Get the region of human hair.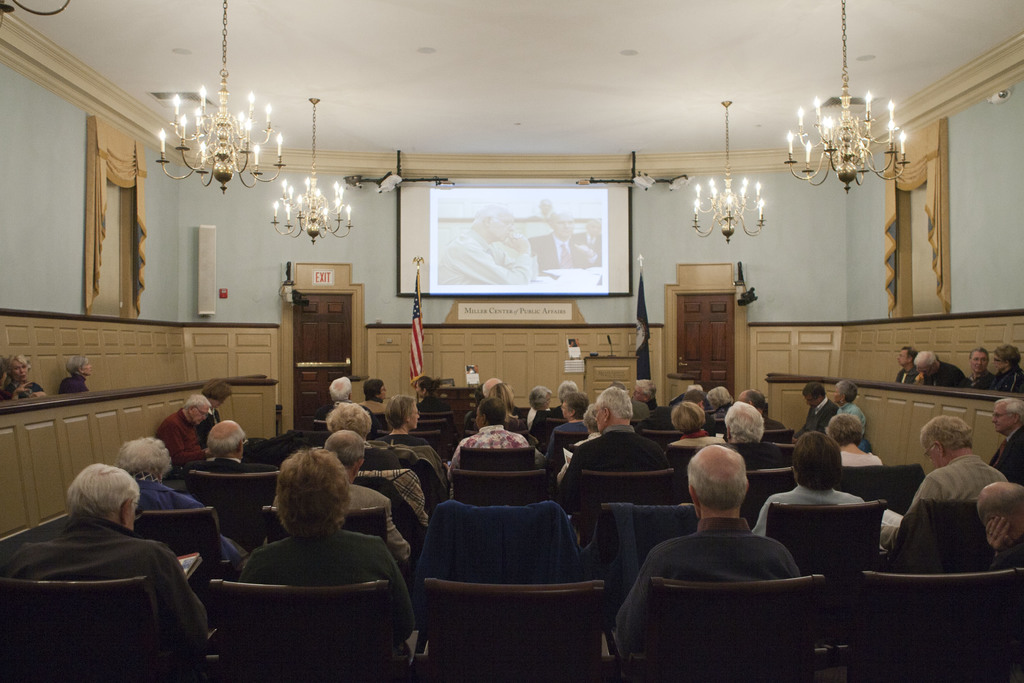
bbox=(725, 401, 769, 441).
